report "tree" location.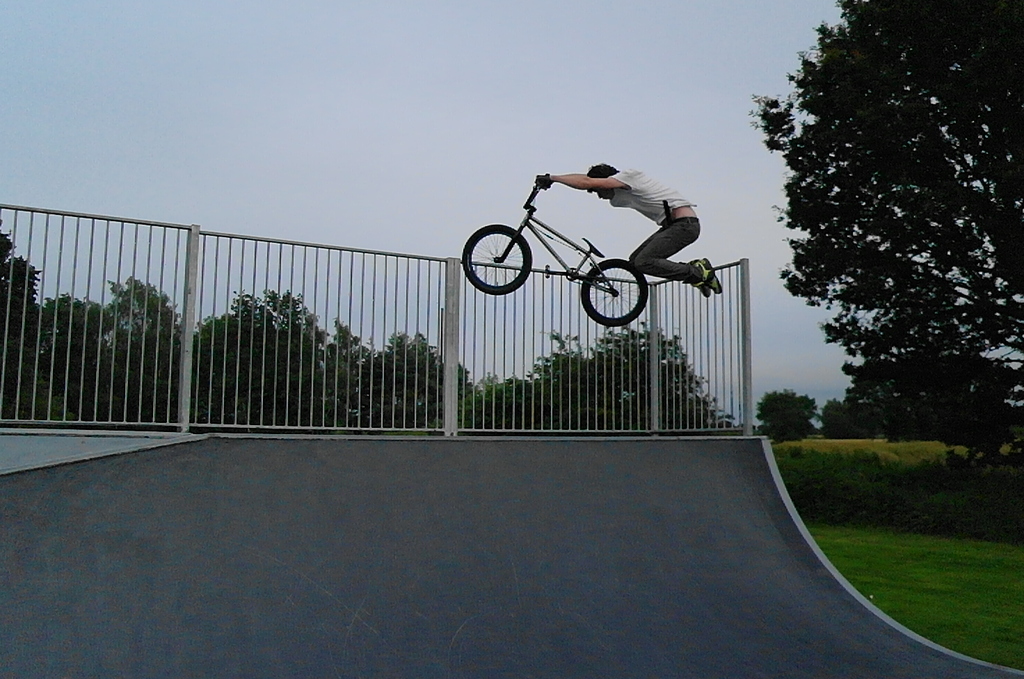
Report: x1=760 y1=394 x2=820 y2=445.
